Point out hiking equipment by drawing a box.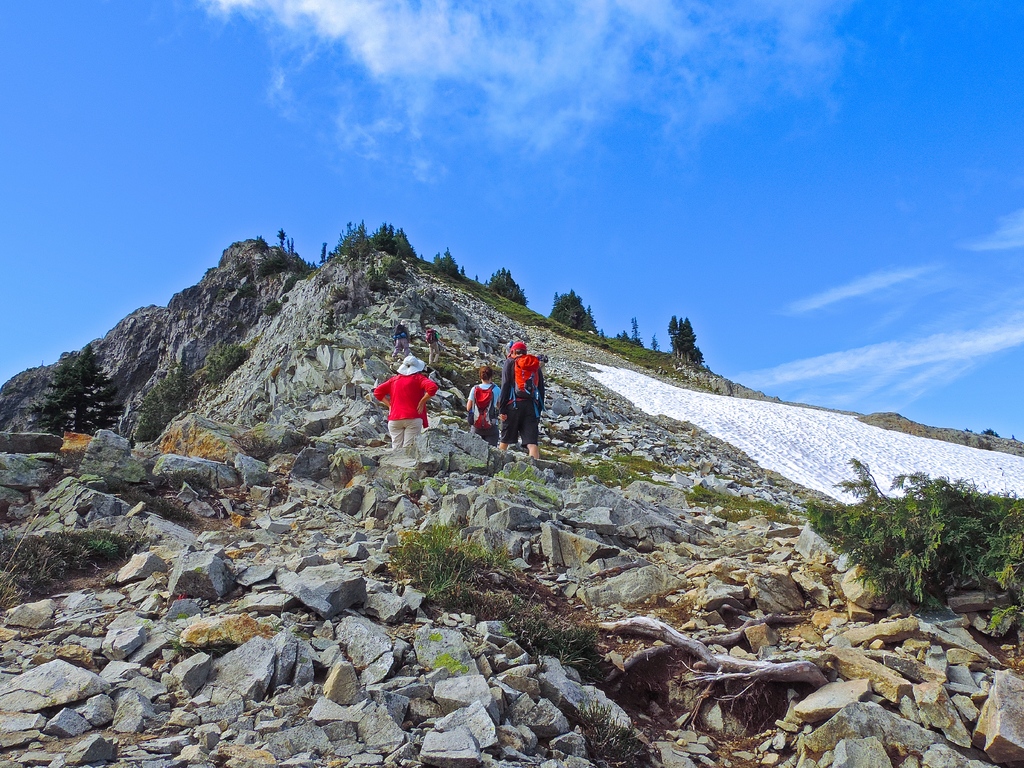
[392, 326, 409, 337].
